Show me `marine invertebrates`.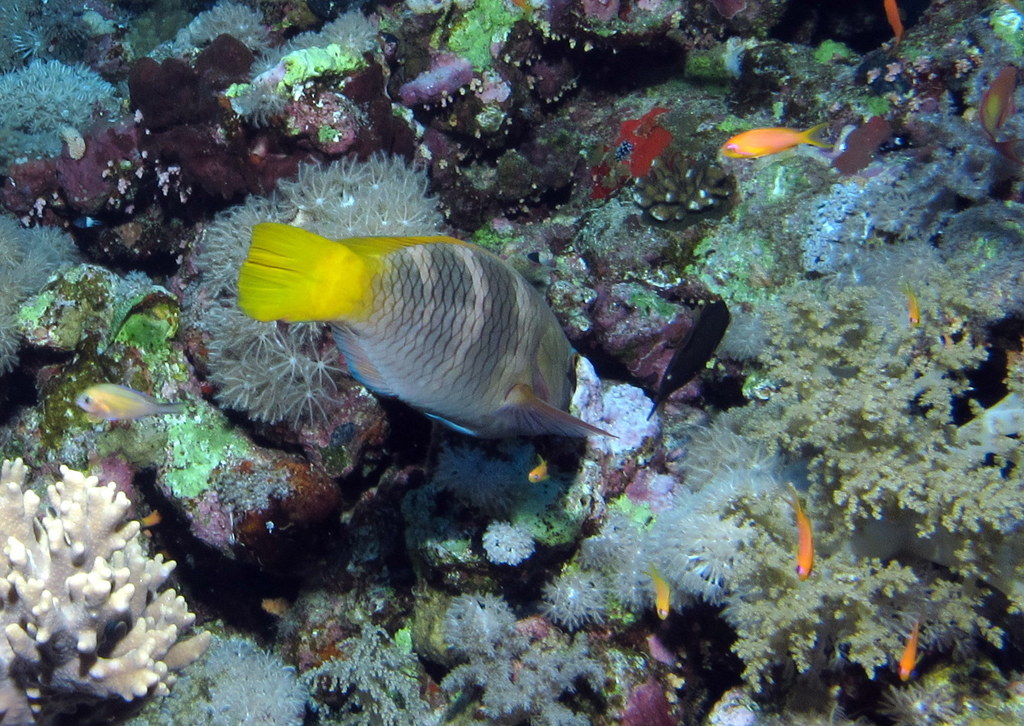
`marine invertebrates` is here: locate(522, 0, 717, 64).
